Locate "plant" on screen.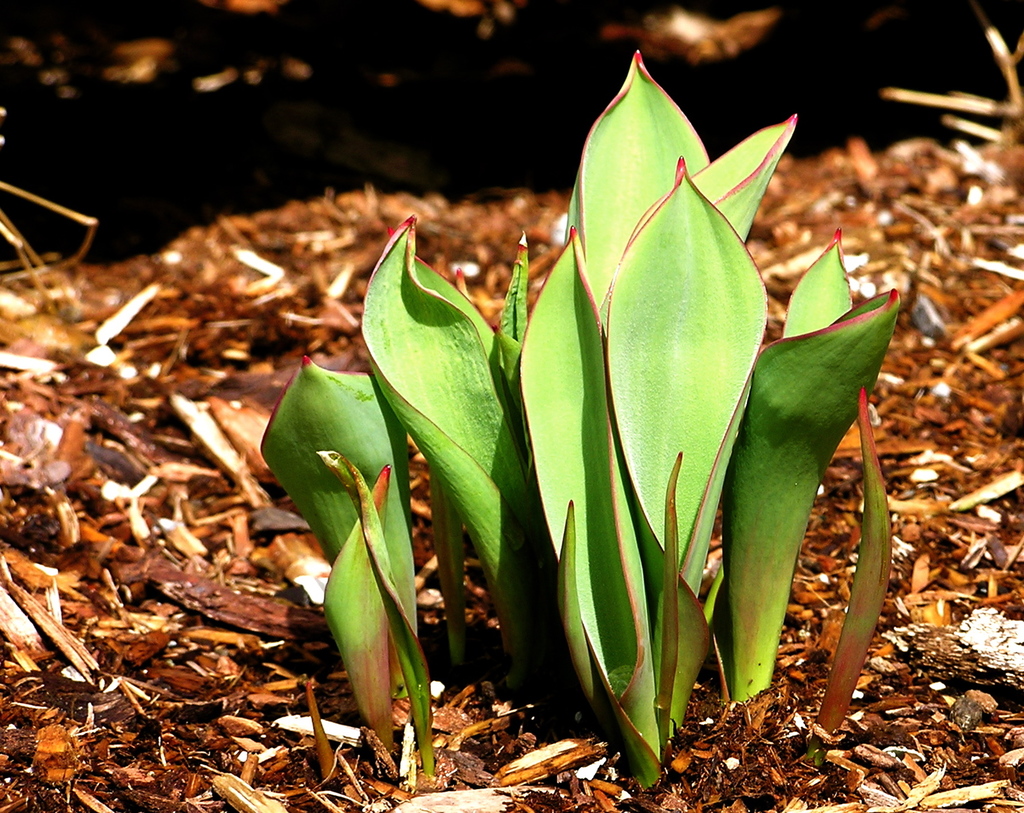
On screen at left=319, top=173, right=885, bottom=747.
